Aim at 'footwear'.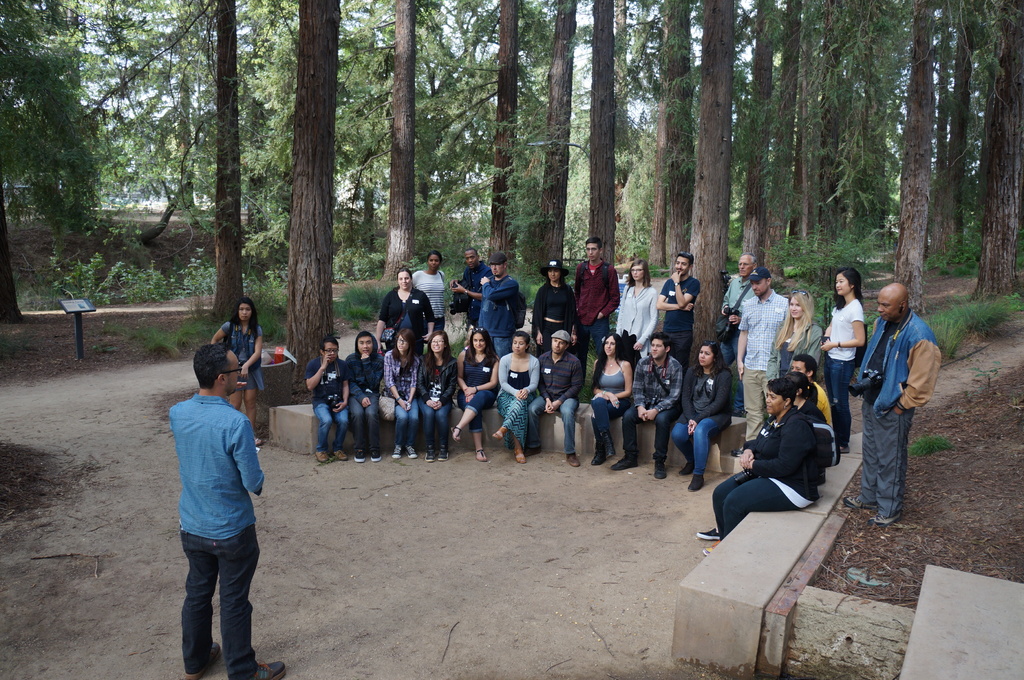
Aimed at bbox(408, 446, 418, 461).
